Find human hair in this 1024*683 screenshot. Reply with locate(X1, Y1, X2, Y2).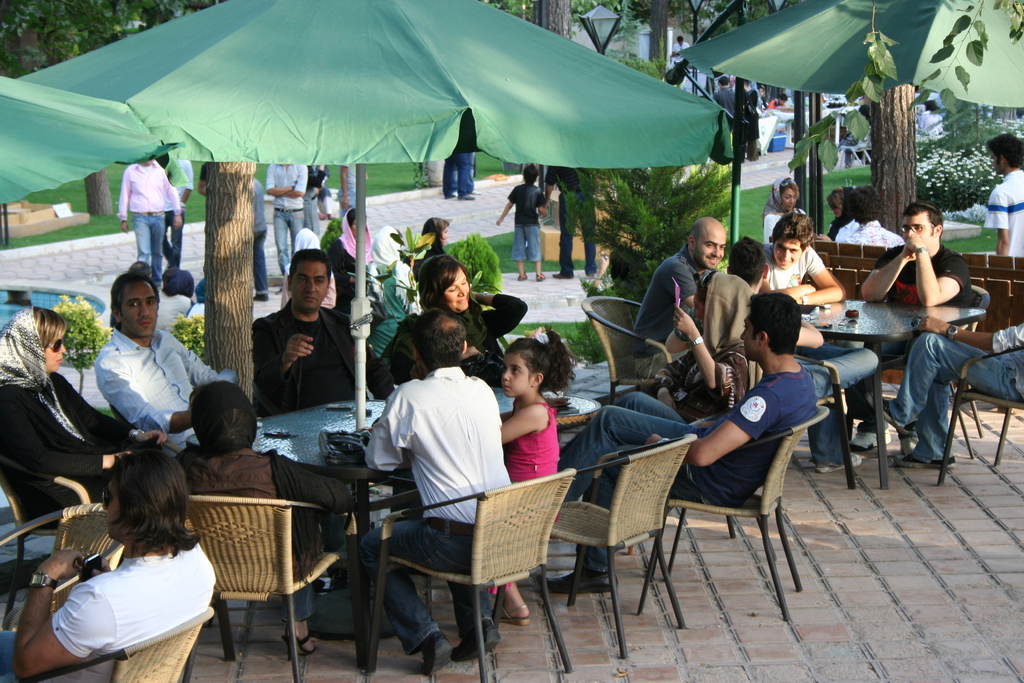
locate(346, 207, 357, 231).
